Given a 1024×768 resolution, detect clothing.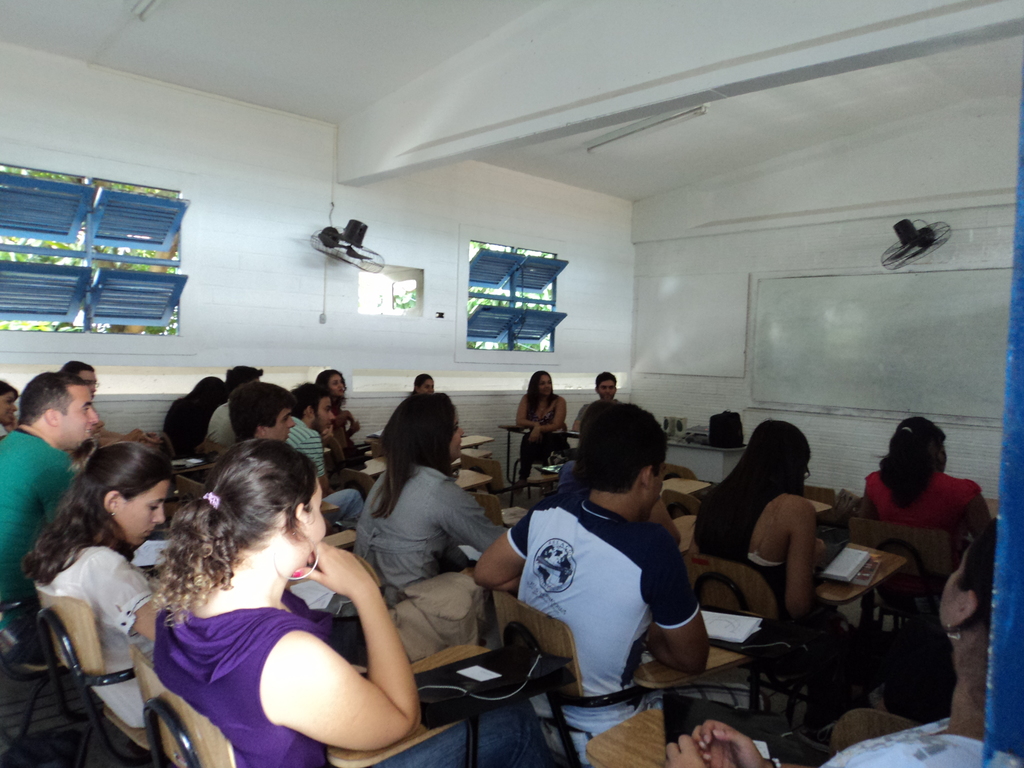
(496,490,754,767).
